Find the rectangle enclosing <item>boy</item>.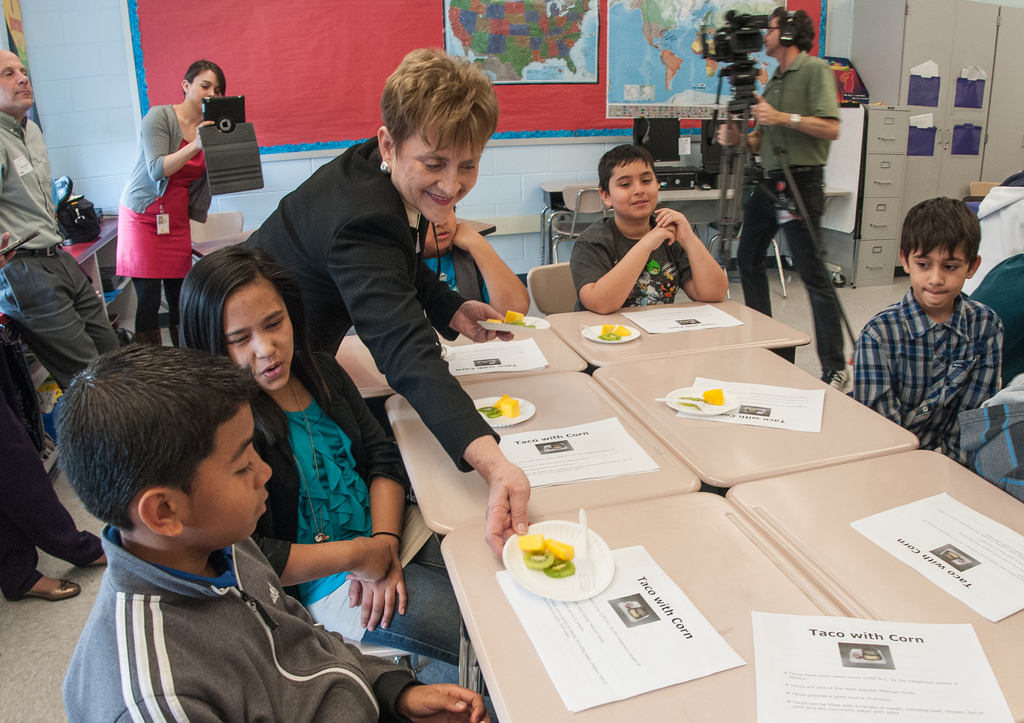
[x1=852, y1=196, x2=1005, y2=469].
